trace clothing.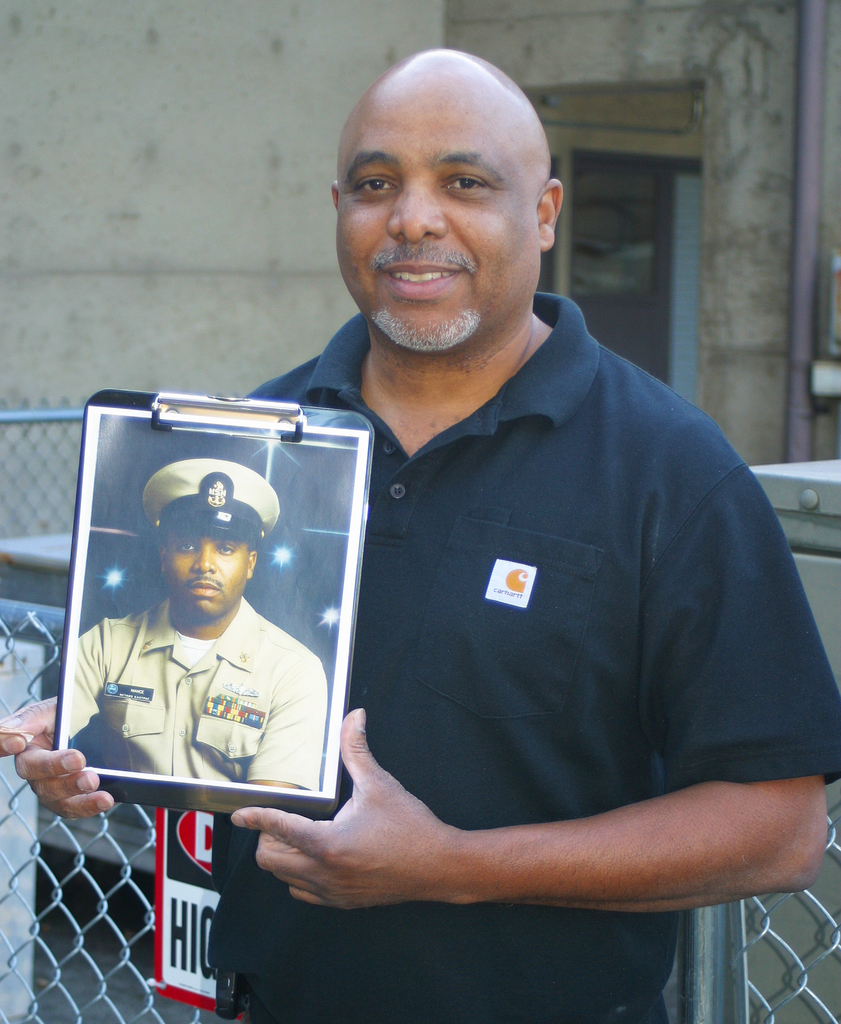
Traced to 68, 595, 329, 790.
